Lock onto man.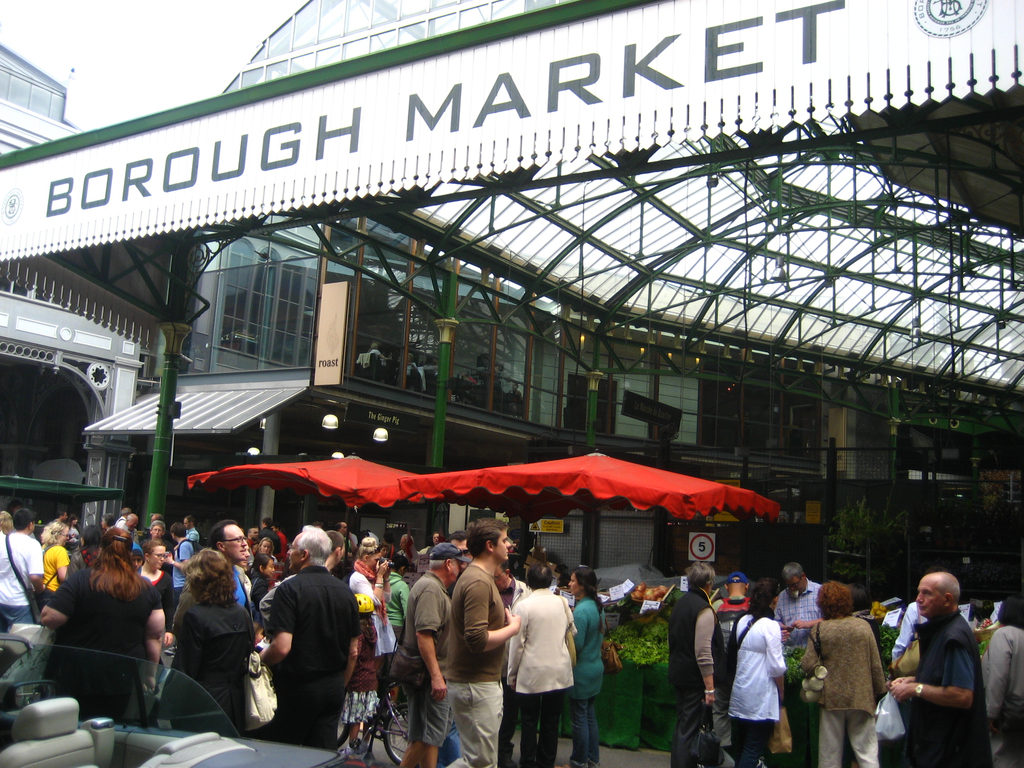
Locked: box=[443, 514, 522, 767].
